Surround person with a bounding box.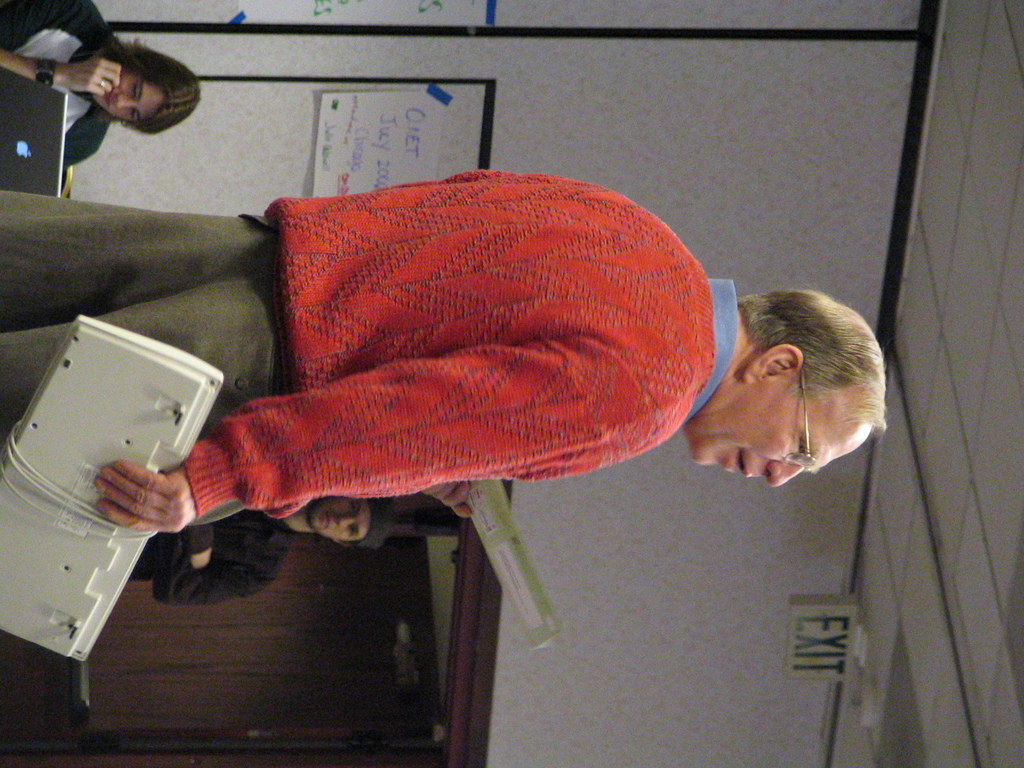
0:166:887:525.
